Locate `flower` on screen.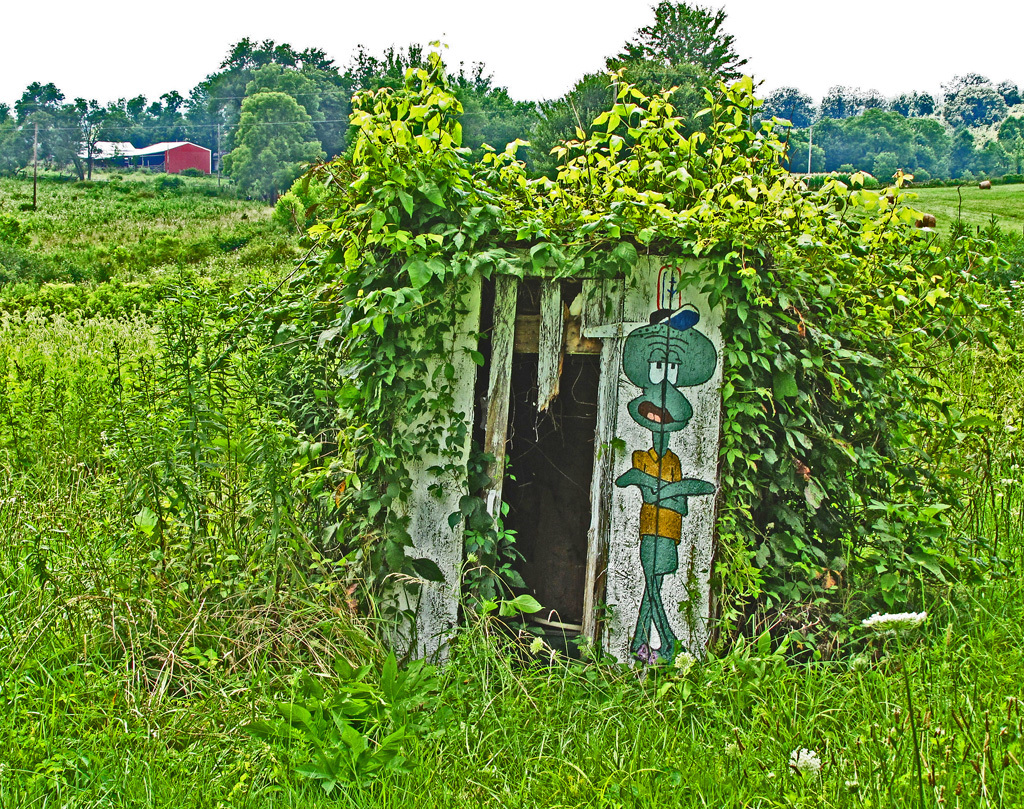
On screen at detection(790, 745, 823, 785).
